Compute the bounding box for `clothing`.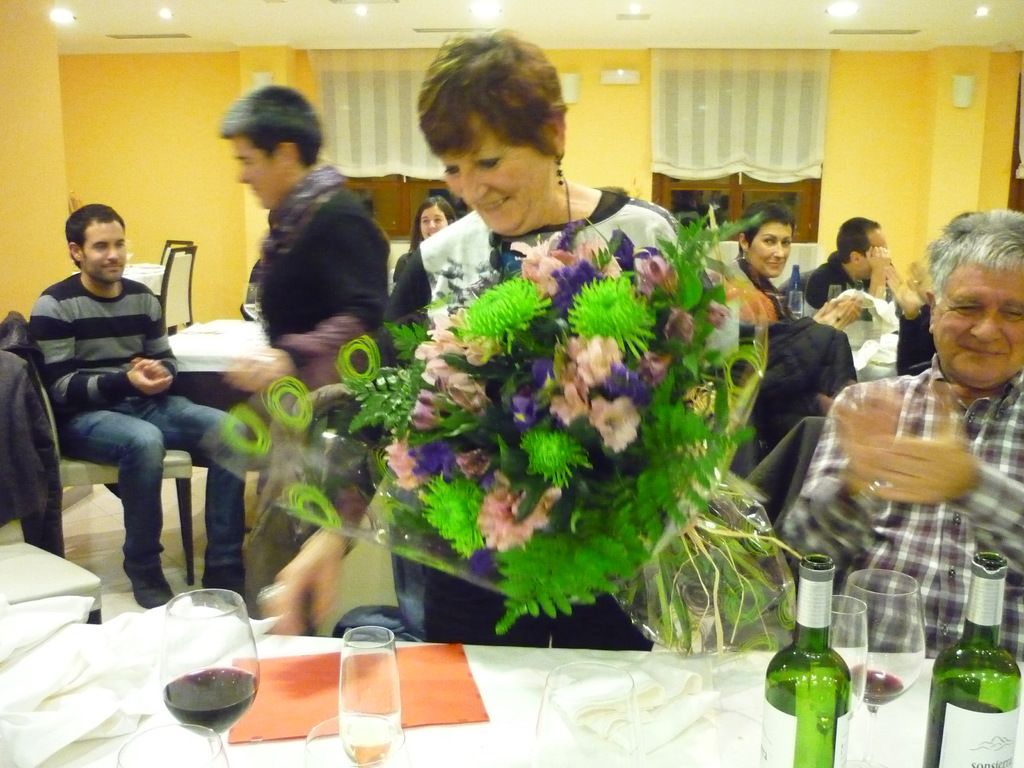
(left=18, top=216, right=210, bottom=562).
